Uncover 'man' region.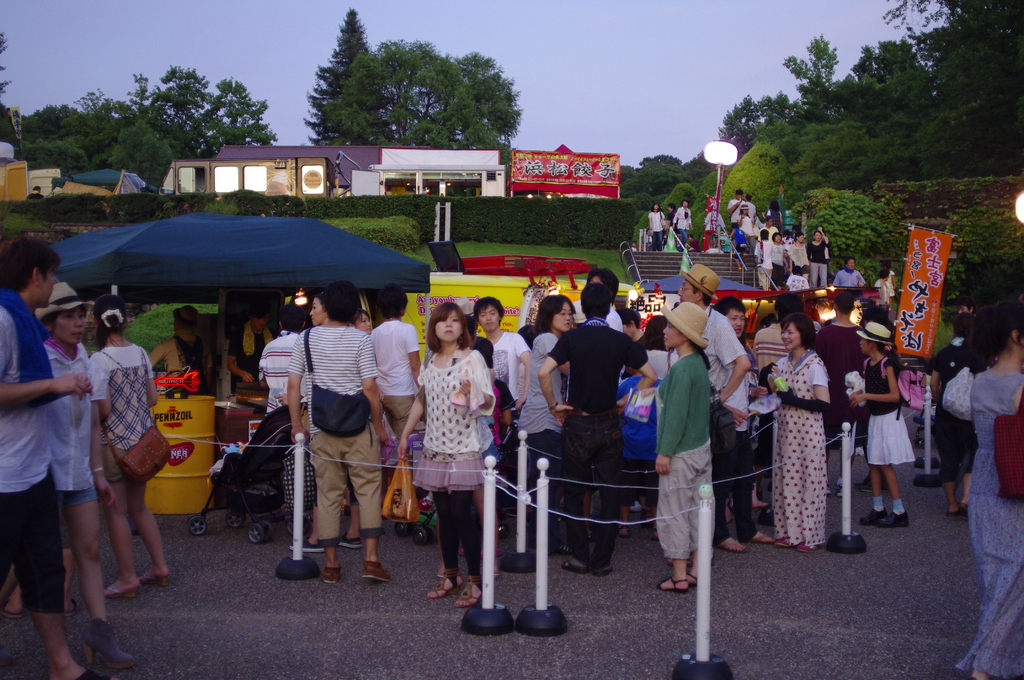
Uncovered: [left=758, top=216, right=778, bottom=241].
